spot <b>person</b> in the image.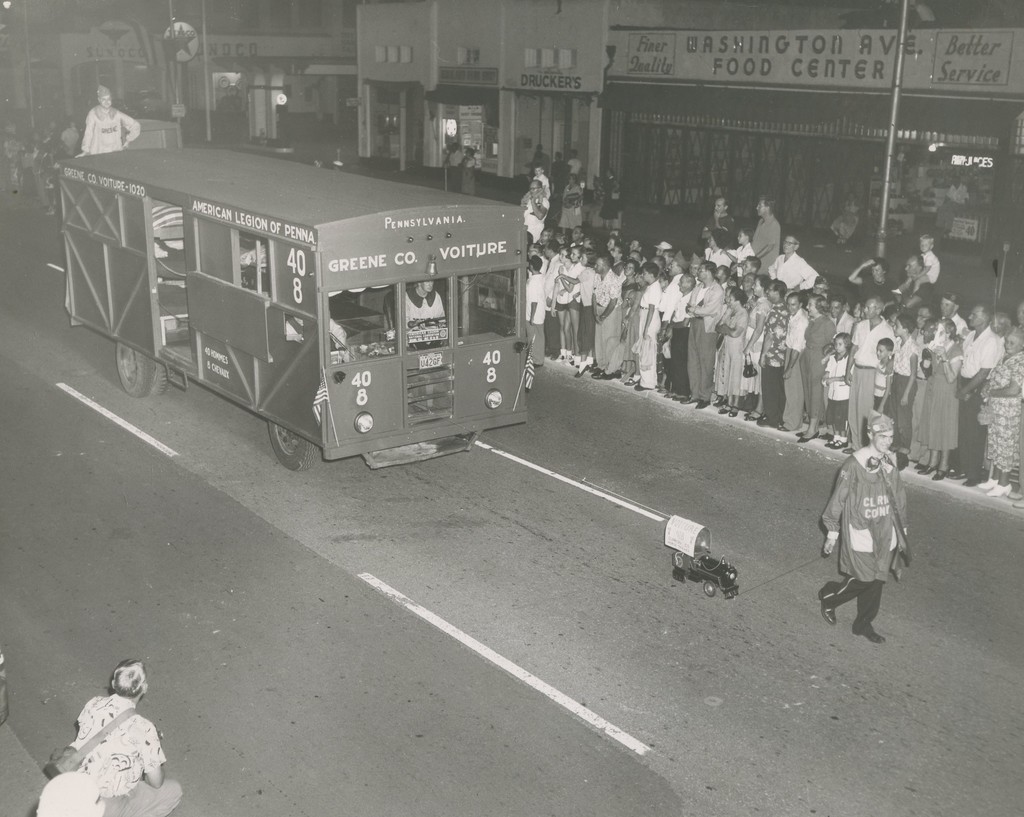
<b>person</b> found at pyautogui.locateOnScreen(561, 181, 590, 226).
